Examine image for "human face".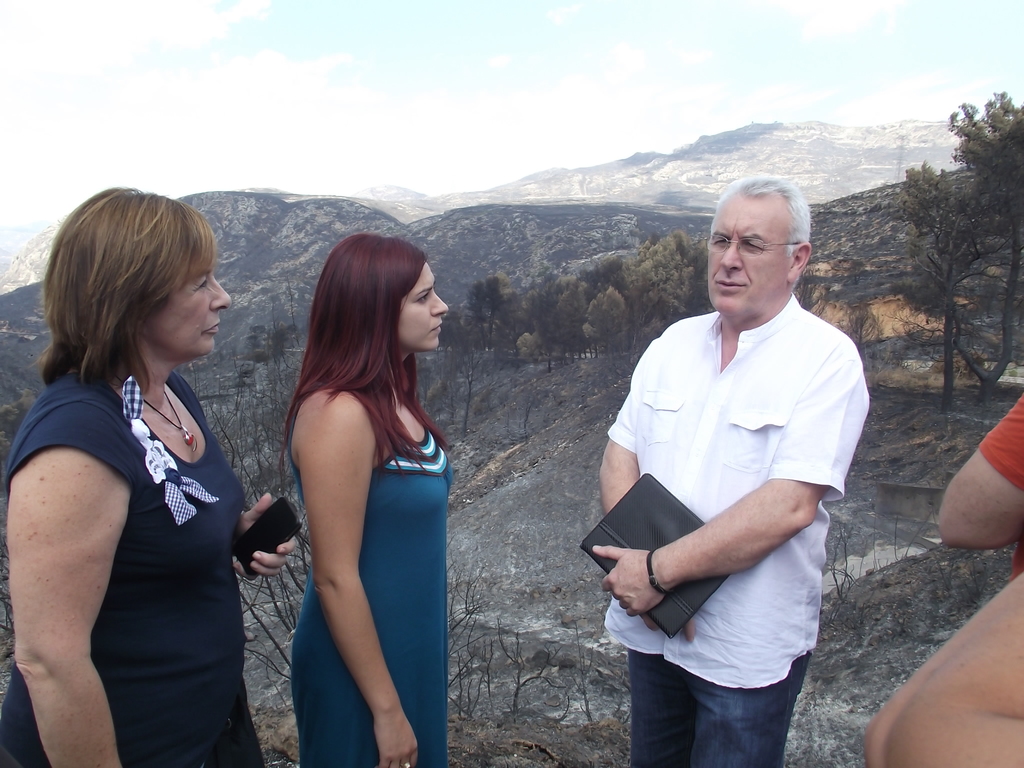
Examination result: left=396, top=268, right=445, bottom=352.
